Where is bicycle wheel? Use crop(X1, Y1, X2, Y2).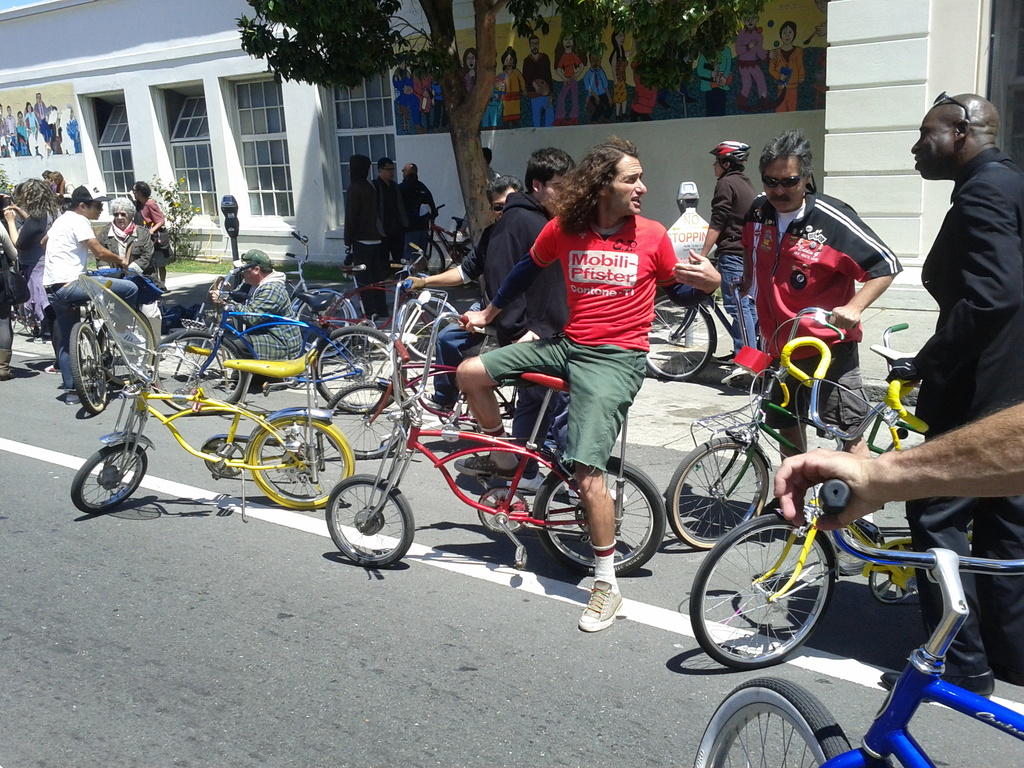
crop(97, 305, 155, 395).
